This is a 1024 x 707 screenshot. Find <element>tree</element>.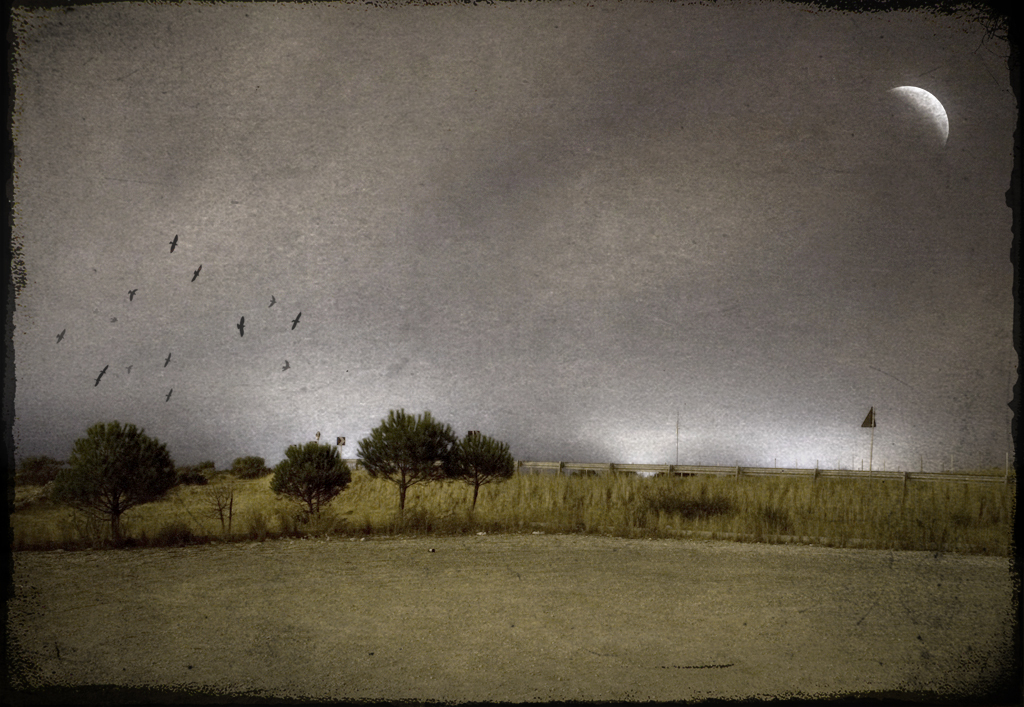
Bounding box: rect(355, 410, 464, 514).
